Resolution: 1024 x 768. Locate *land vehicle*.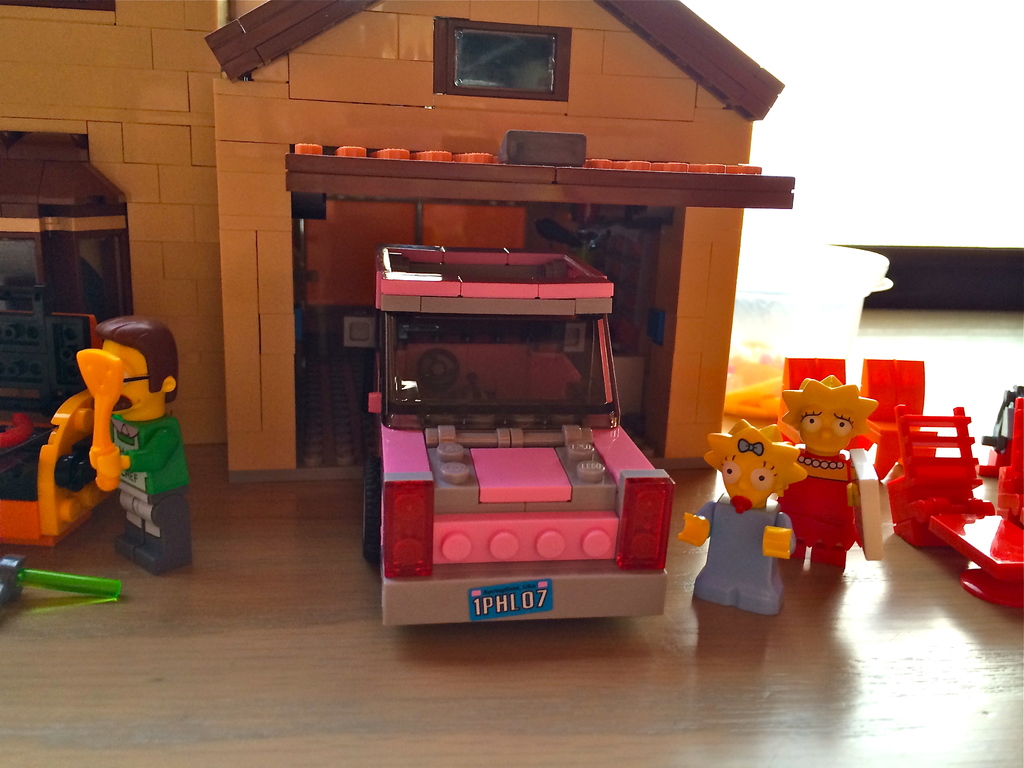
[353,253,691,648].
